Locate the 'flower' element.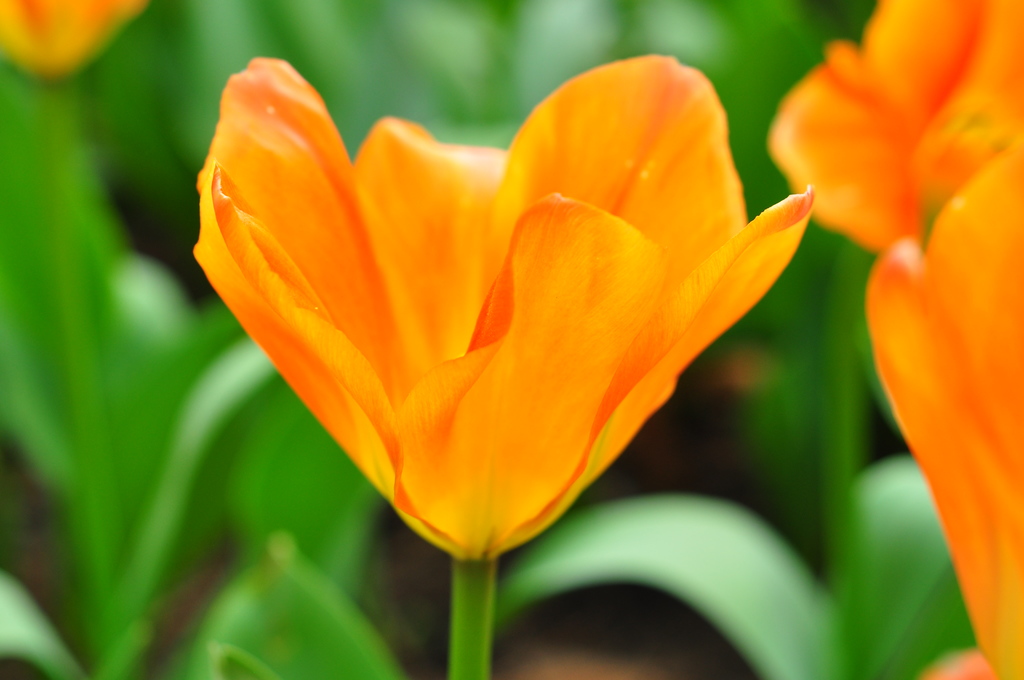
Element bbox: region(865, 154, 1023, 679).
